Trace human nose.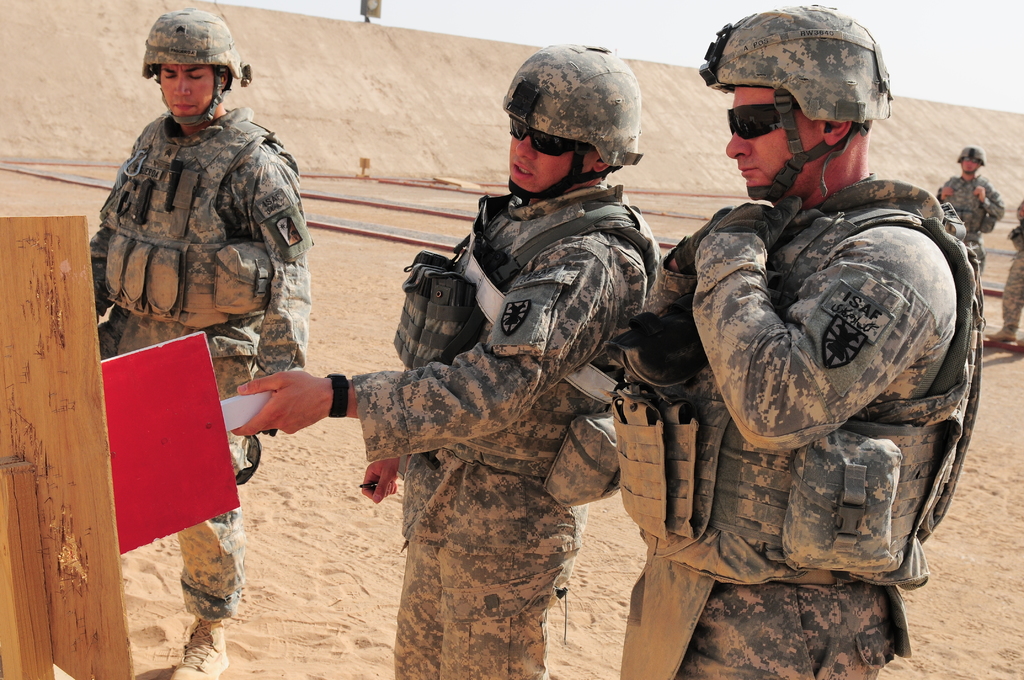
Traced to (515,135,538,161).
